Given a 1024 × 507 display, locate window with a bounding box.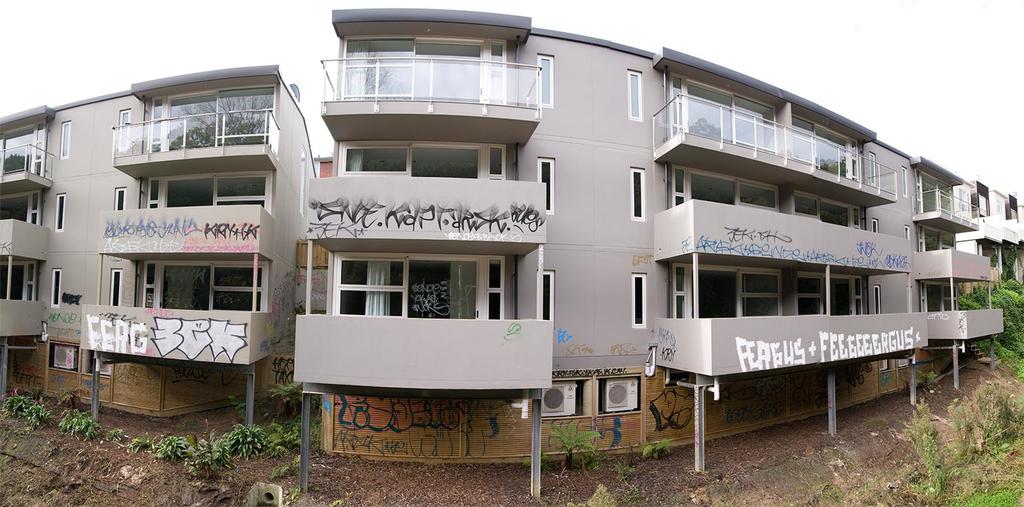
Located: box(112, 265, 119, 307).
